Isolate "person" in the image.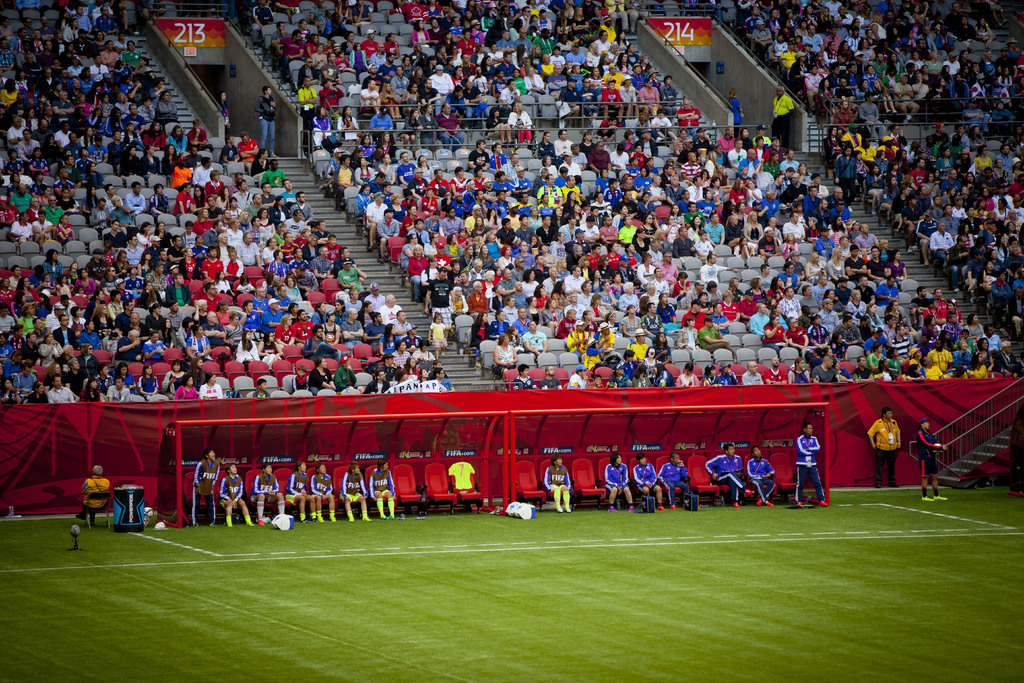
Isolated region: [502,498,538,522].
